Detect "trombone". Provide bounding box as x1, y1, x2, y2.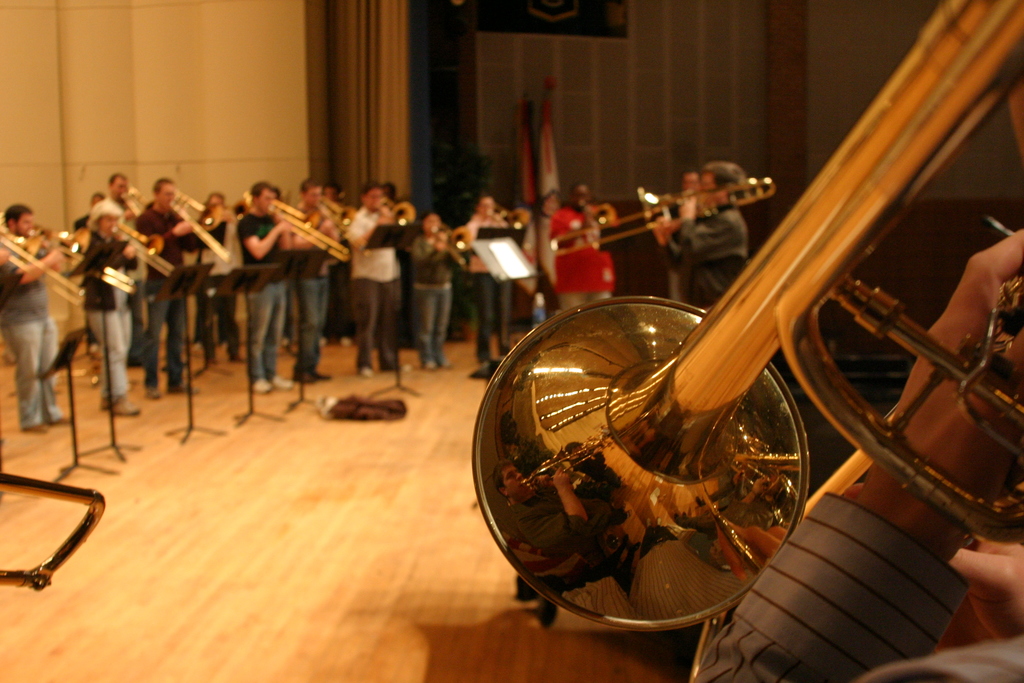
169, 186, 235, 265.
